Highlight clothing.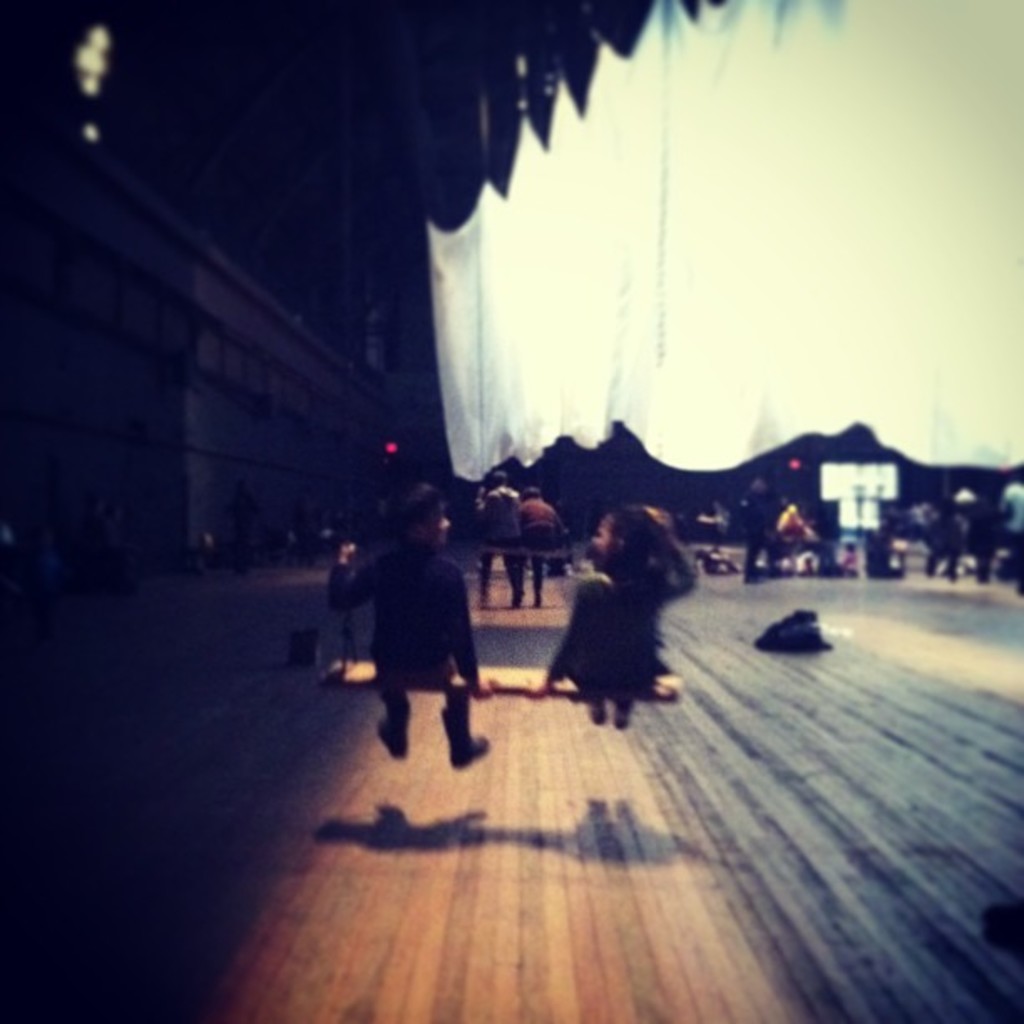
Highlighted region: bbox=[999, 477, 1022, 591].
